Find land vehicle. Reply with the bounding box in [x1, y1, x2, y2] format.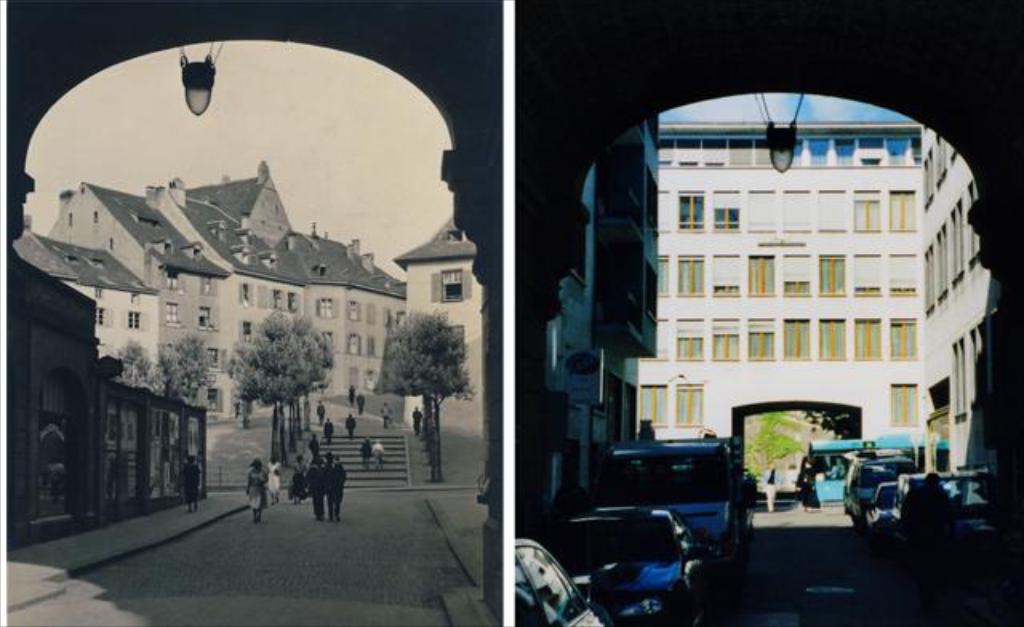
[544, 505, 706, 625].
